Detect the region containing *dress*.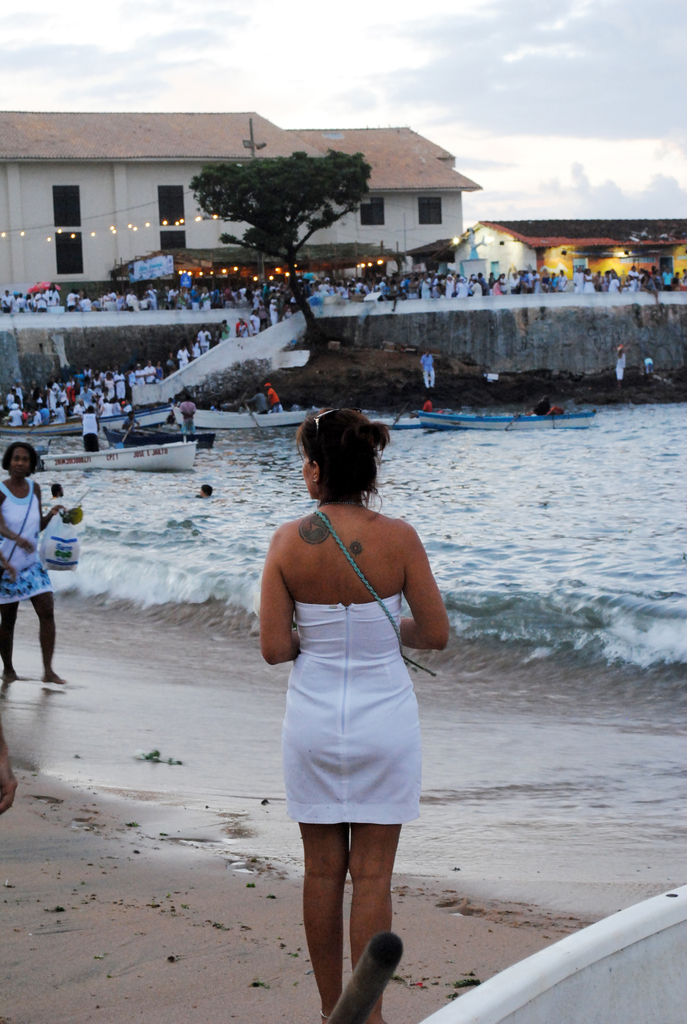
(290,595,407,841).
